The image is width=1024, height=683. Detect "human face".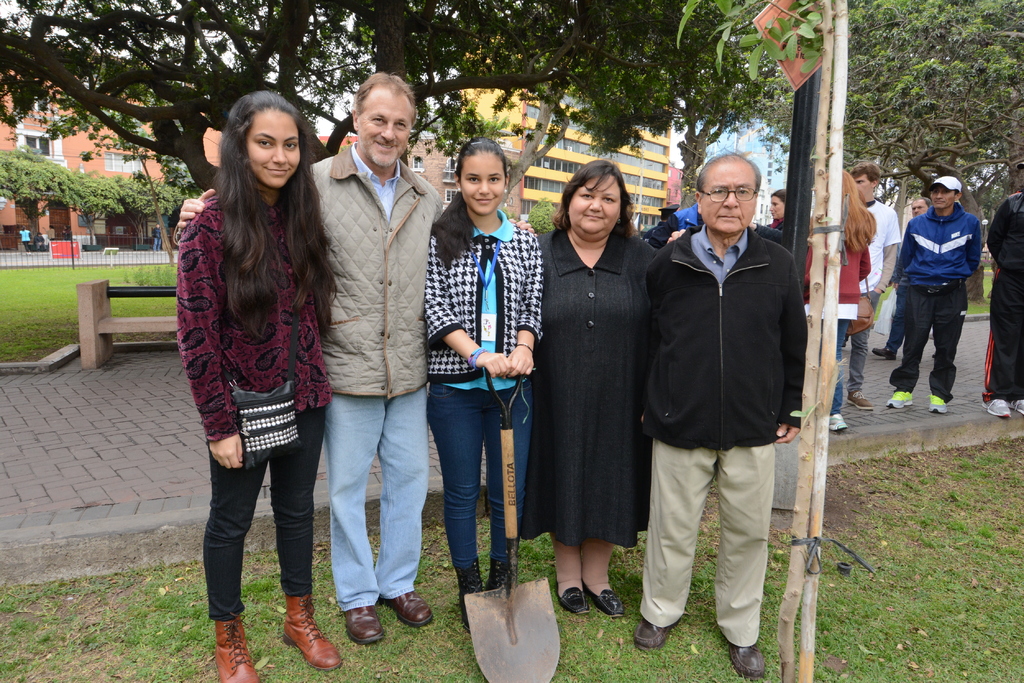
Detection: BBox(566, 173, 619, 239).
